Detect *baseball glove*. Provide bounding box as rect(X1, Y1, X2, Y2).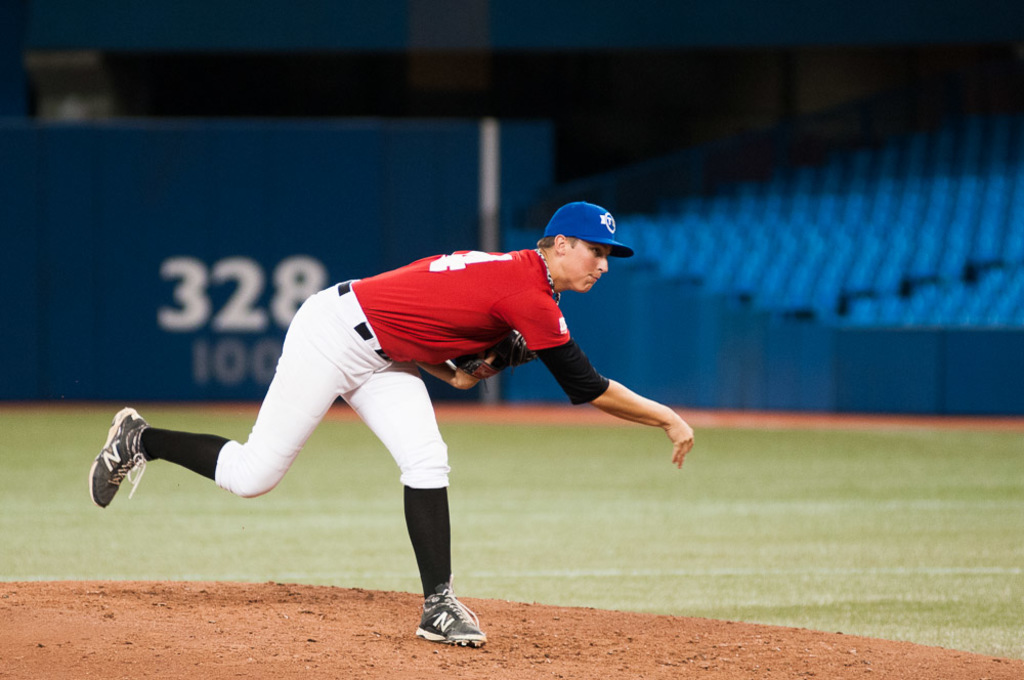
rect(466, 329, 542, 393).
